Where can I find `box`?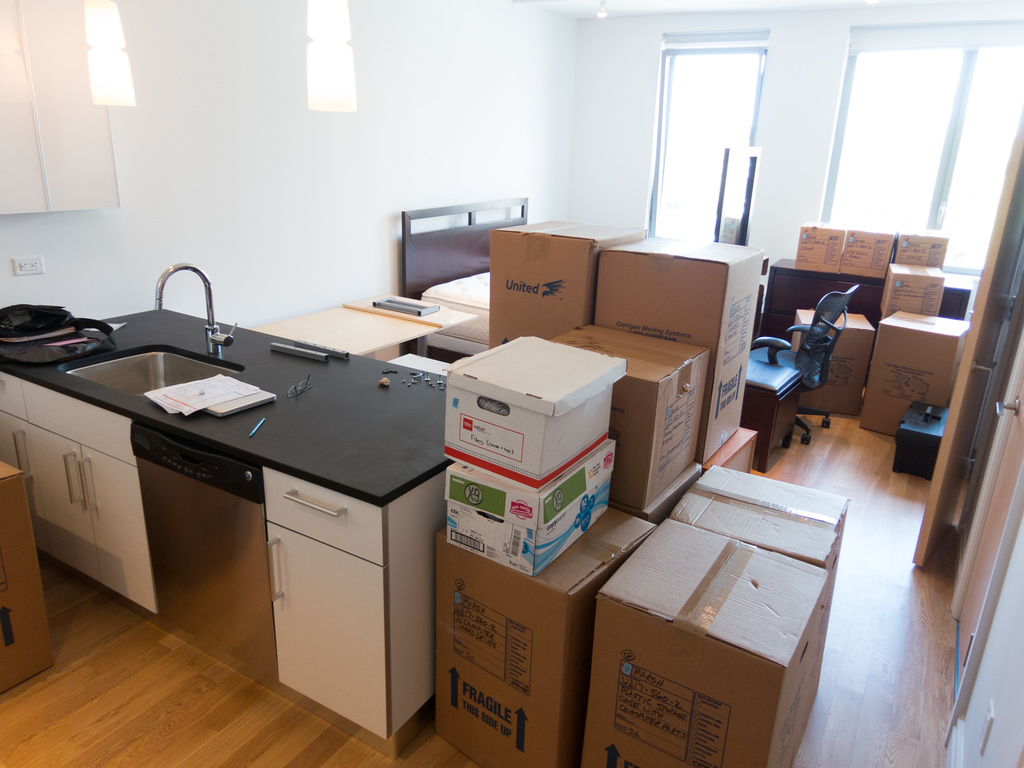
You can find it at [793,304,871,420].
